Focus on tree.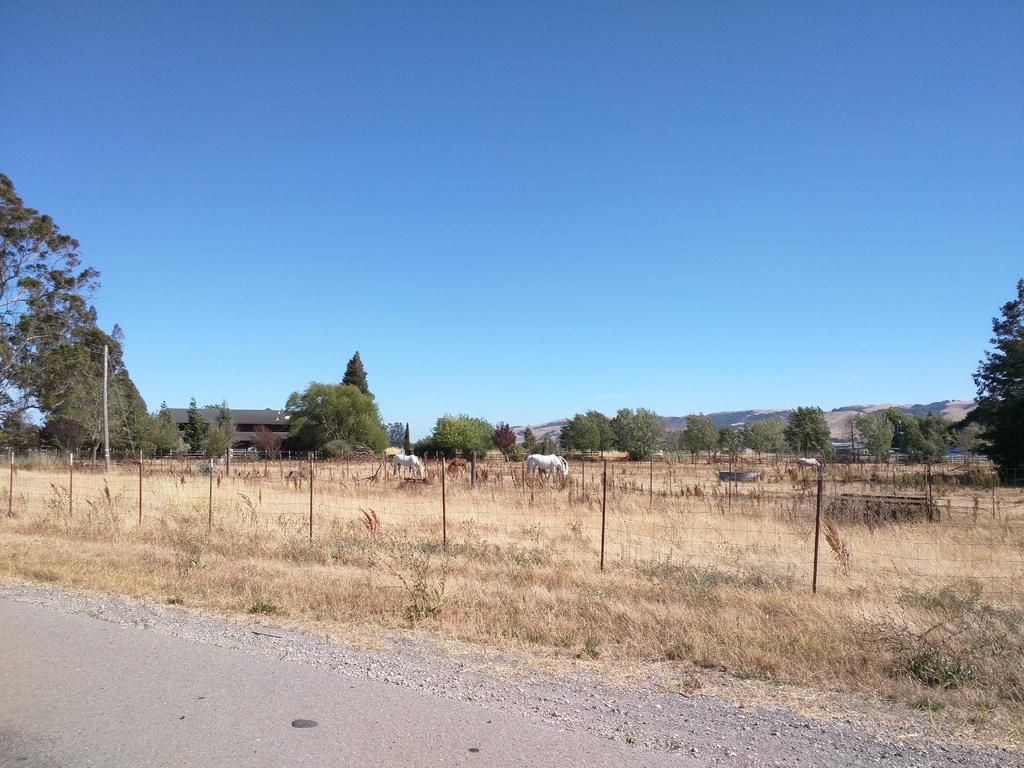
Focused at bbox=[520, 421, 540, 456].
